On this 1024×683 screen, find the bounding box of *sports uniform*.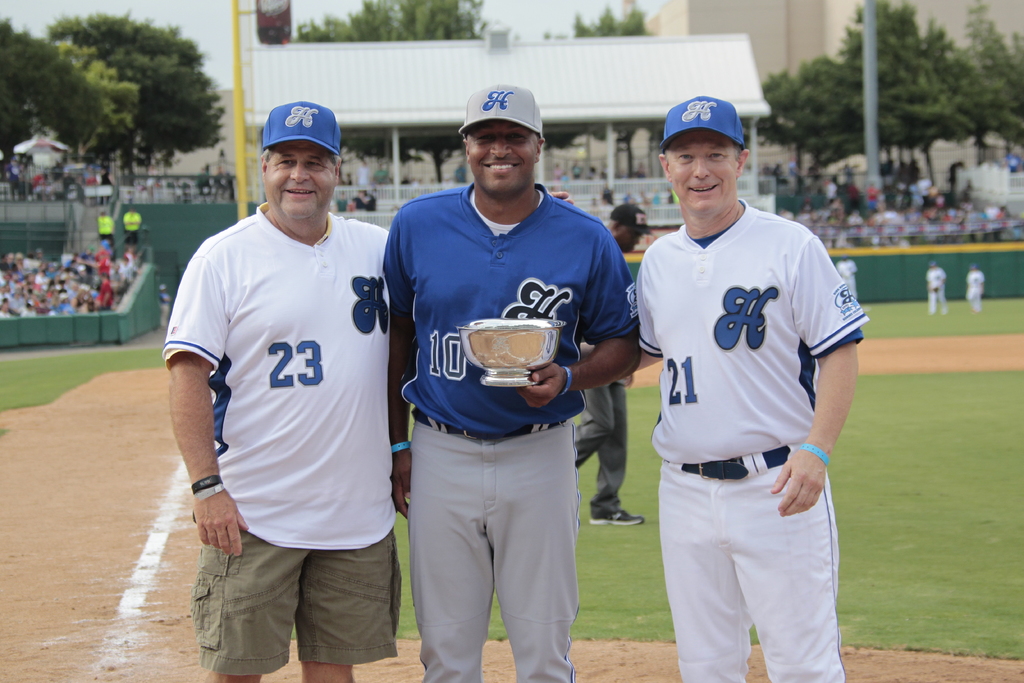
Bounding box: [376,174,648,682].
